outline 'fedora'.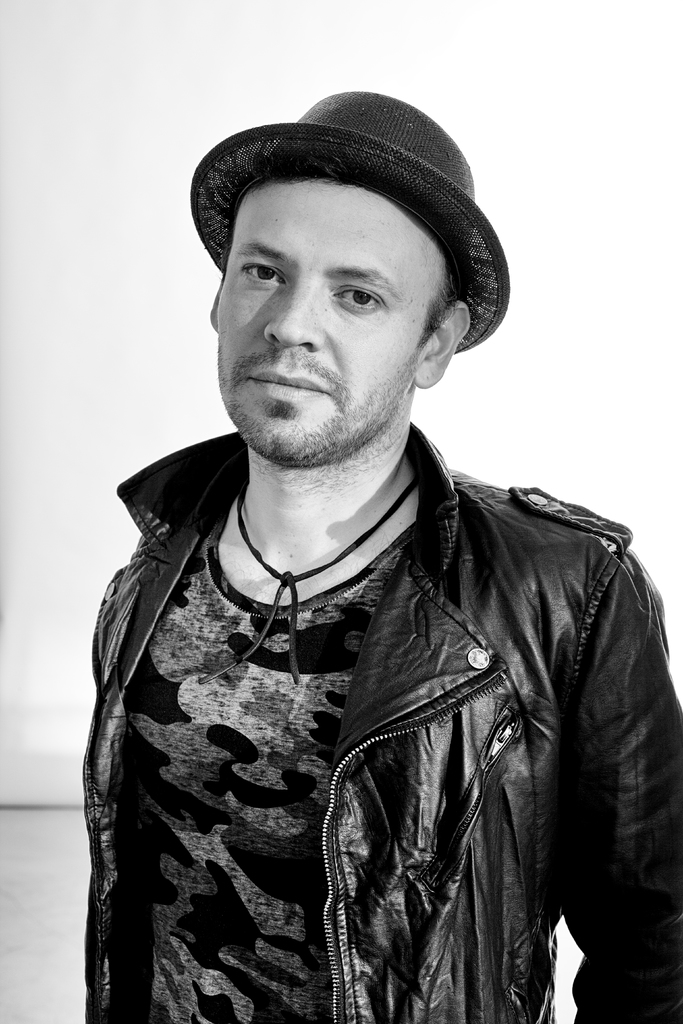
Outline: 188:88:513:354.
